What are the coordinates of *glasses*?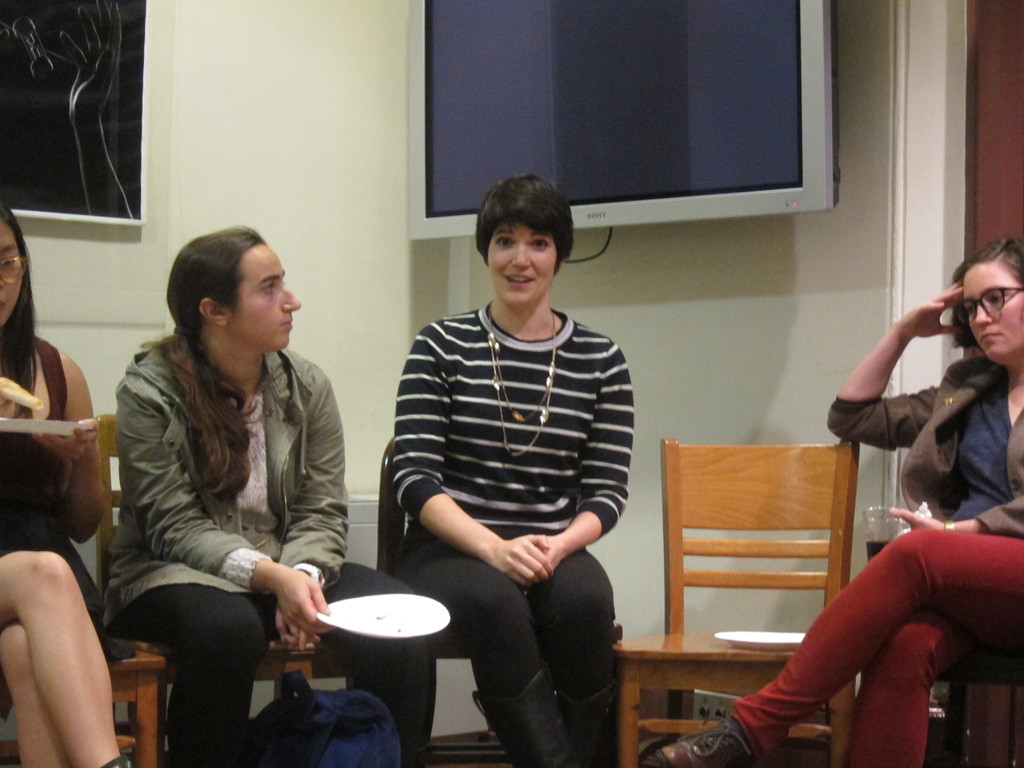
locate(1, 251, 37, 287).
